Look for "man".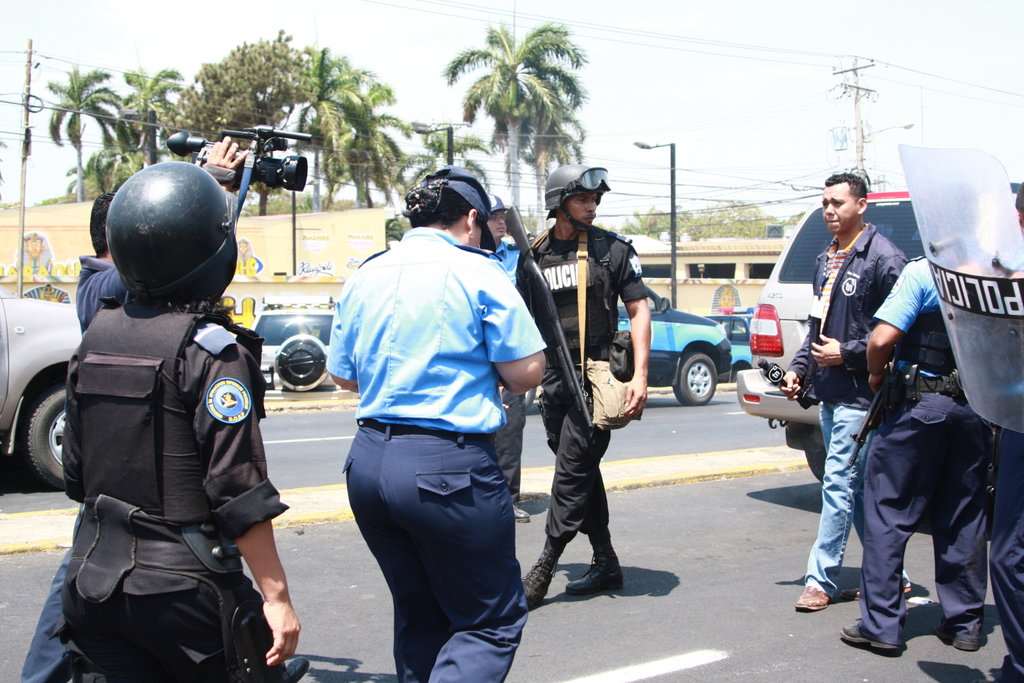
Found: 484,194,520,275.
